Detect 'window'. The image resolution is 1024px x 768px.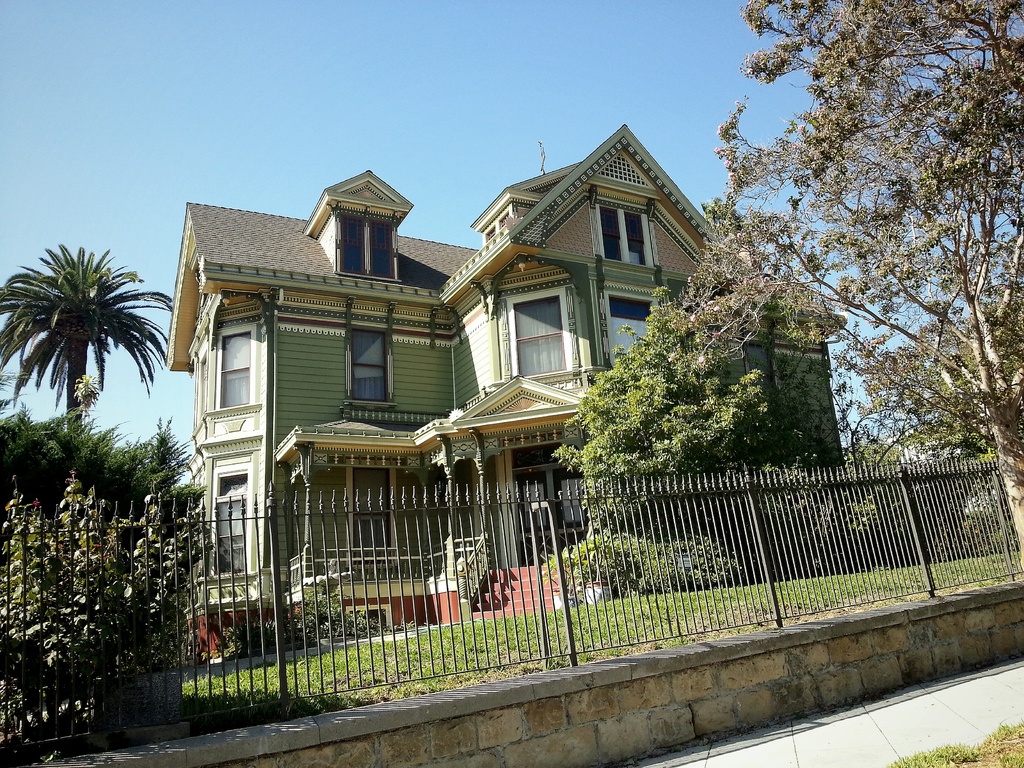
[608, 298, 652, 376].
